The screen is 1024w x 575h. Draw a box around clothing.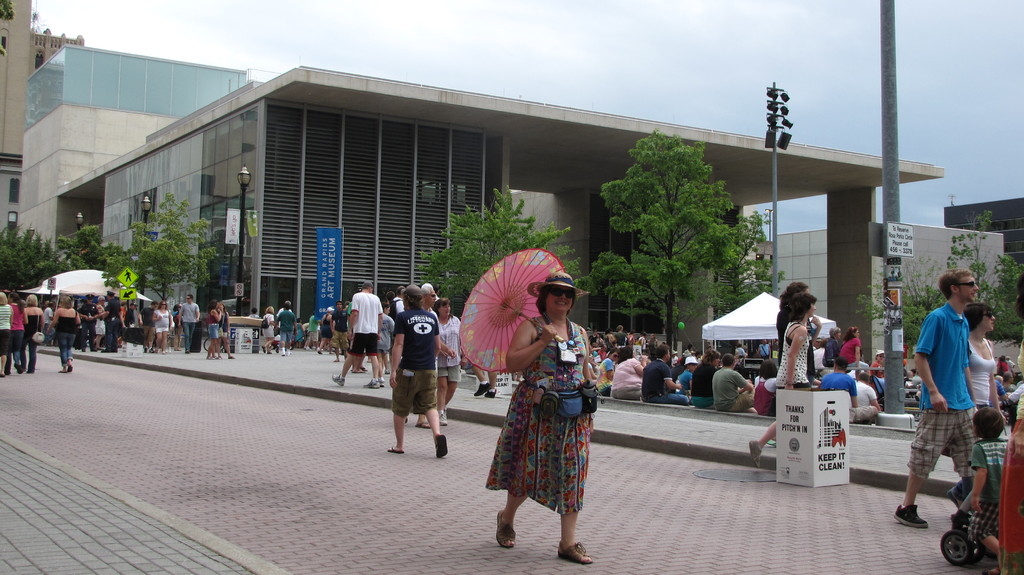
[383,302,397,316].
